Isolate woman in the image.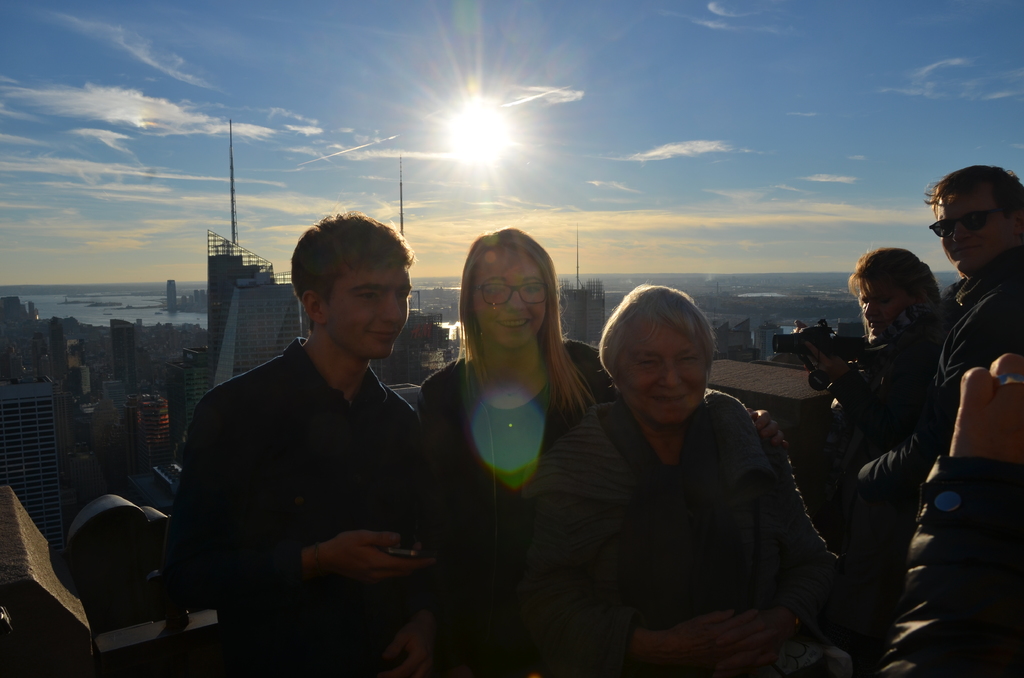
Isolated region: (left=781, top=248, right=939, bottom=446).
